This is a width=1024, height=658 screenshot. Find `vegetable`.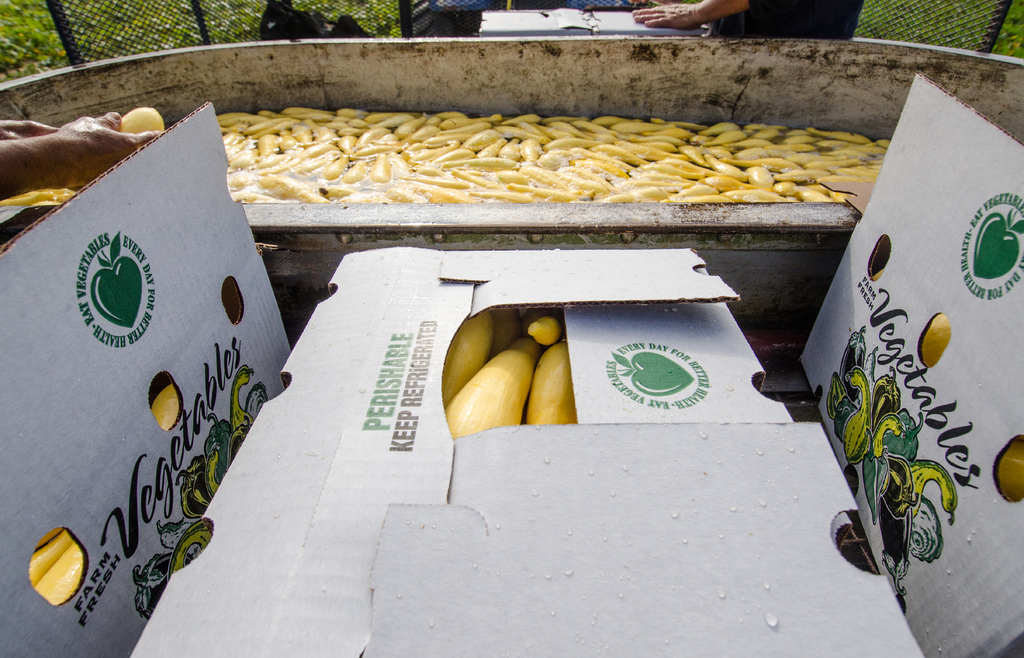
Bounding box: (left=152, top=384, right=182, bottom=430).
